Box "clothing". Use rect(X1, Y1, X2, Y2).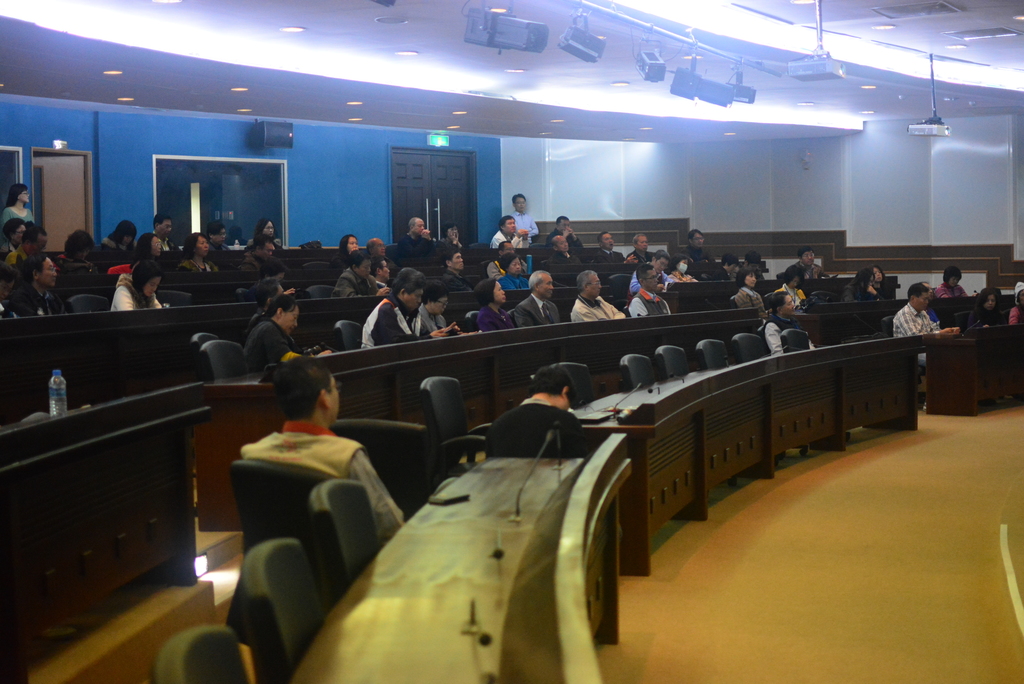
rect(245, 316, 295, 367).
